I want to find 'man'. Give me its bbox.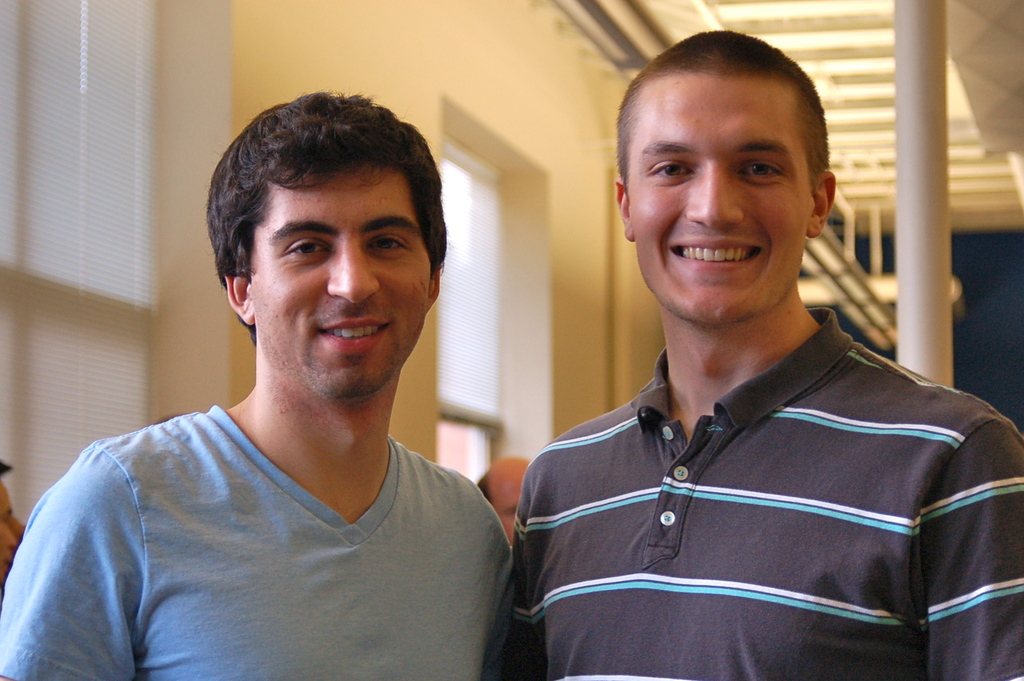
{"left": 25, "top": 104, "right": 568, "bottom": 674}.
